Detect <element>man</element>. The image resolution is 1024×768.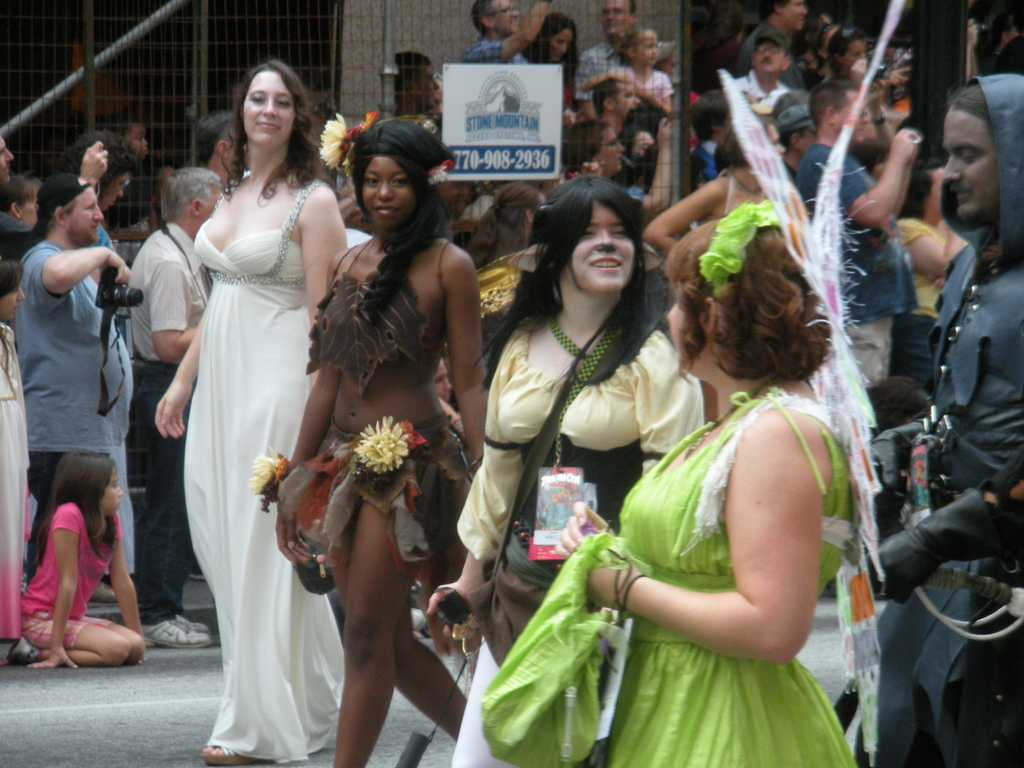
select_region(390, 51, 438, 122).
